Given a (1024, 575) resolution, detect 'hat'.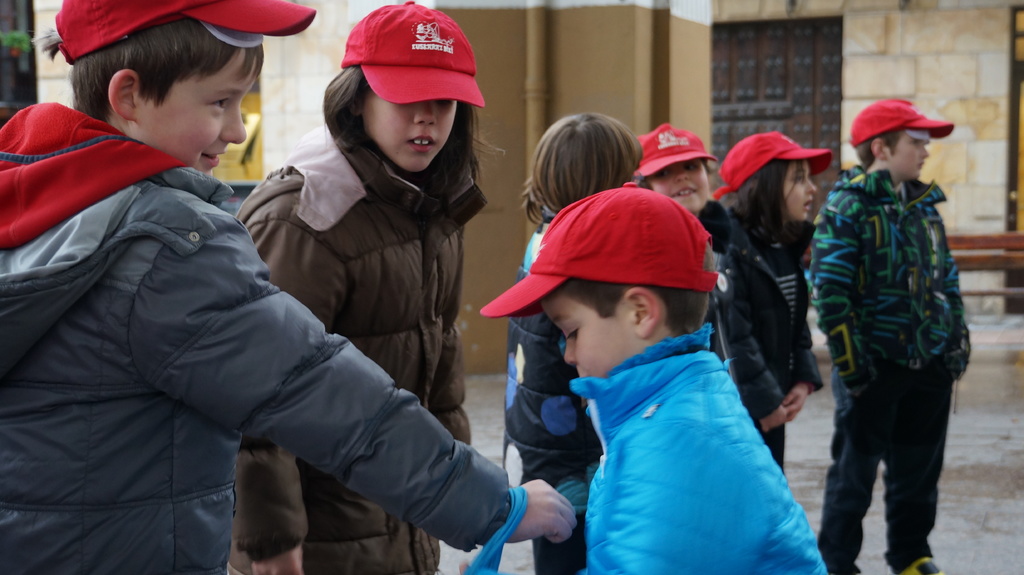
(481, 184, 722, 322).
